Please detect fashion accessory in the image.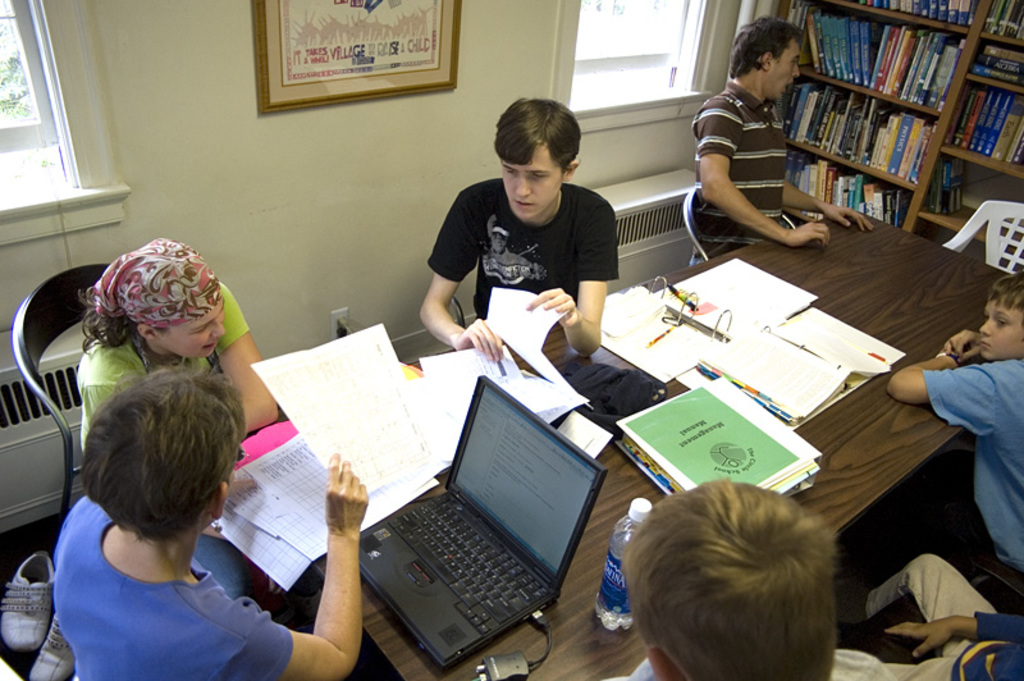
x1=0 y1=550 x2=54 y2=655.
